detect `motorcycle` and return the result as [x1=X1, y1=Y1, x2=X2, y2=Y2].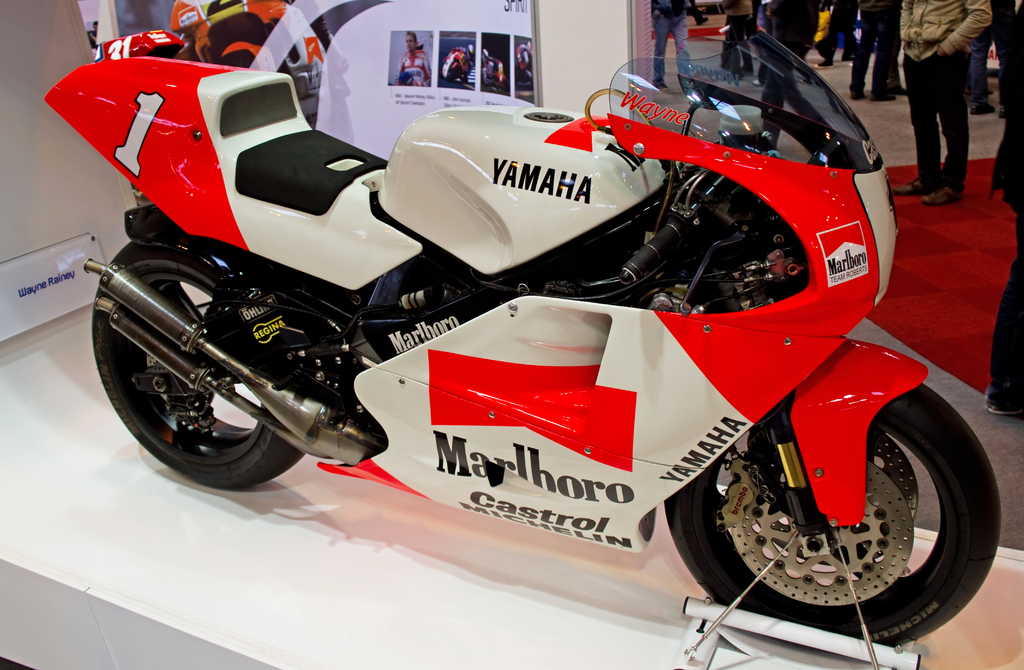
[x1=42, y1=29, x2=999, y2=653].
